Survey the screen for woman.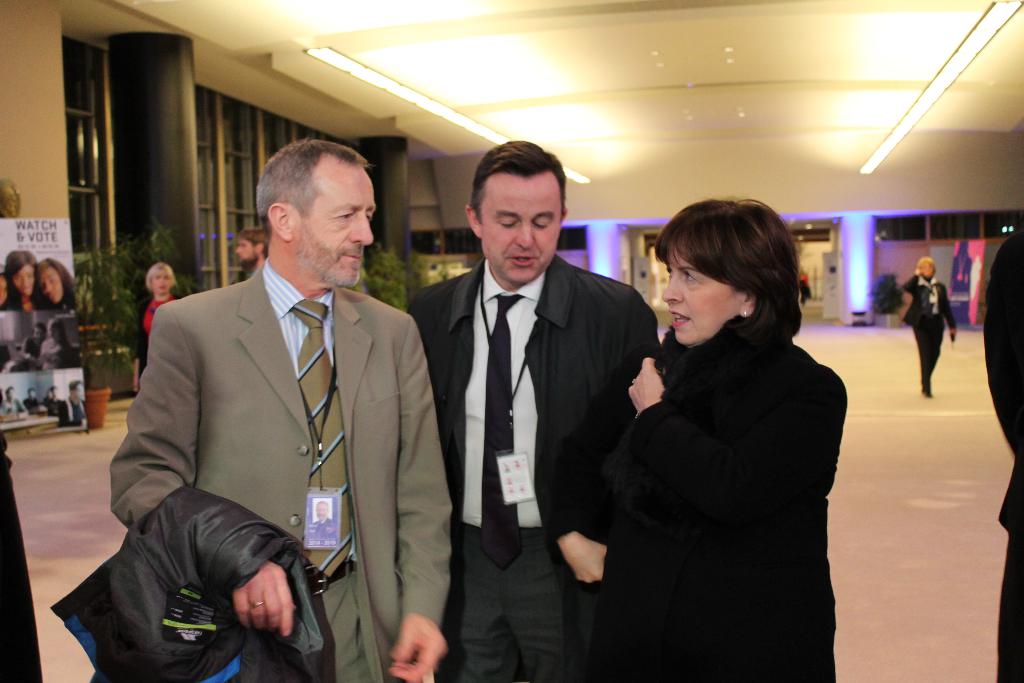
Survey found: locate(5, 251, 44, 310).
